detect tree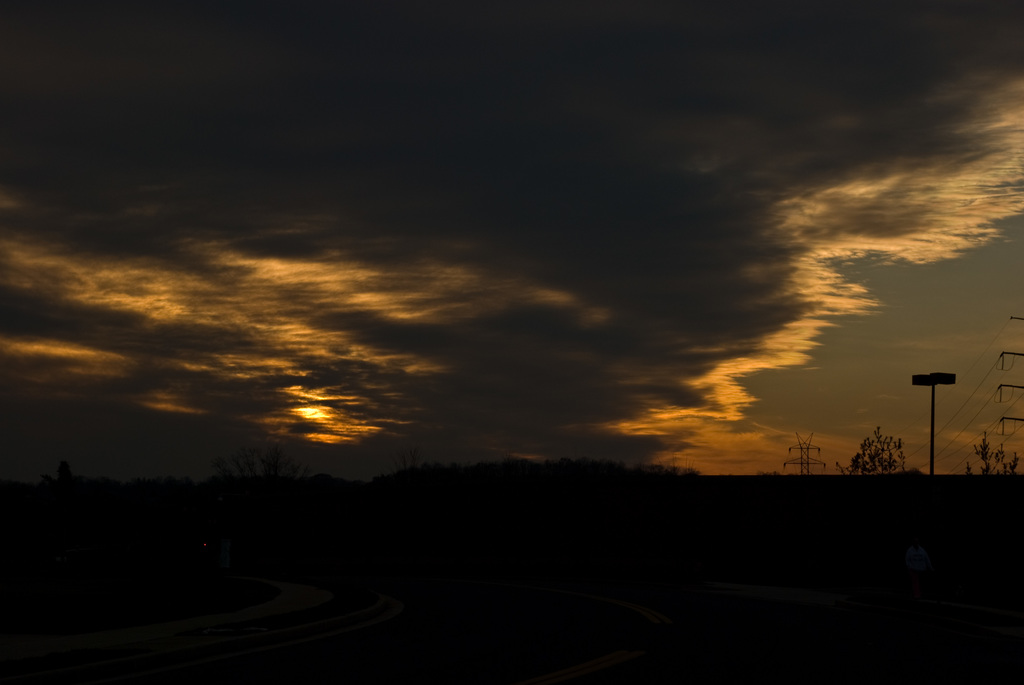
Rect(835, 432, 922, 549)
